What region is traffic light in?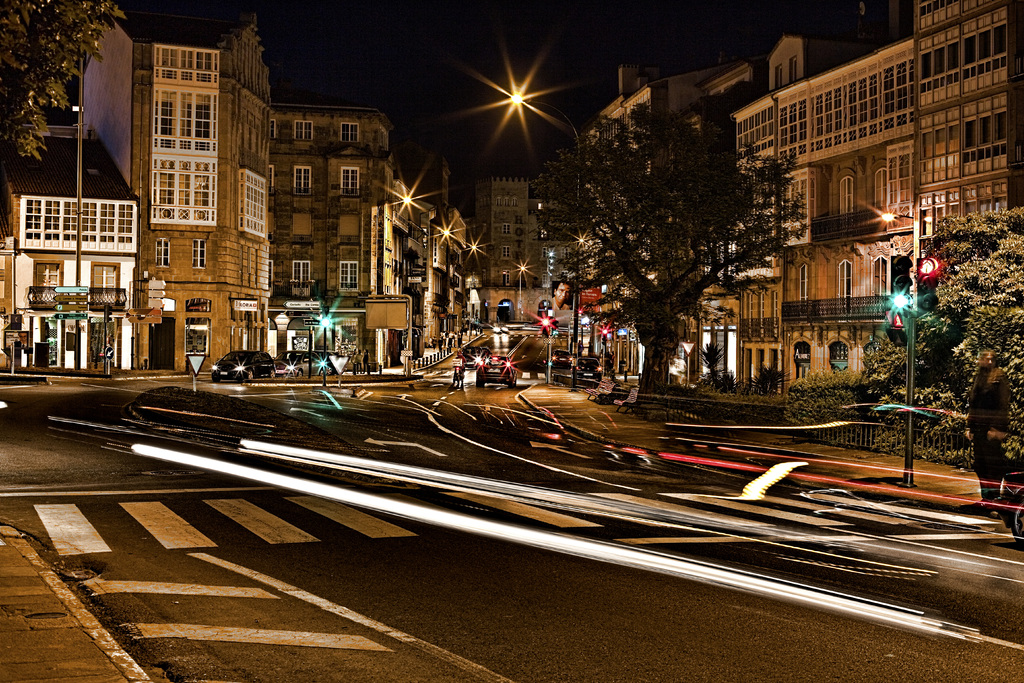
(left=915, top=256, right=940, bottom=315).
